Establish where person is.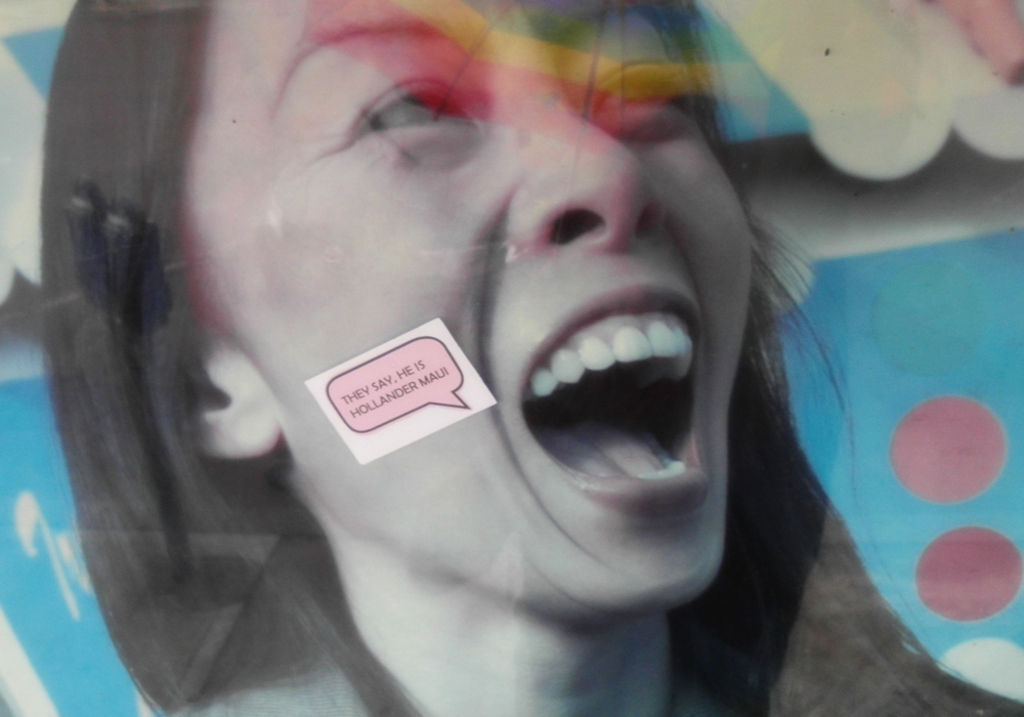
Established at (41, 0, 1023, 716).
